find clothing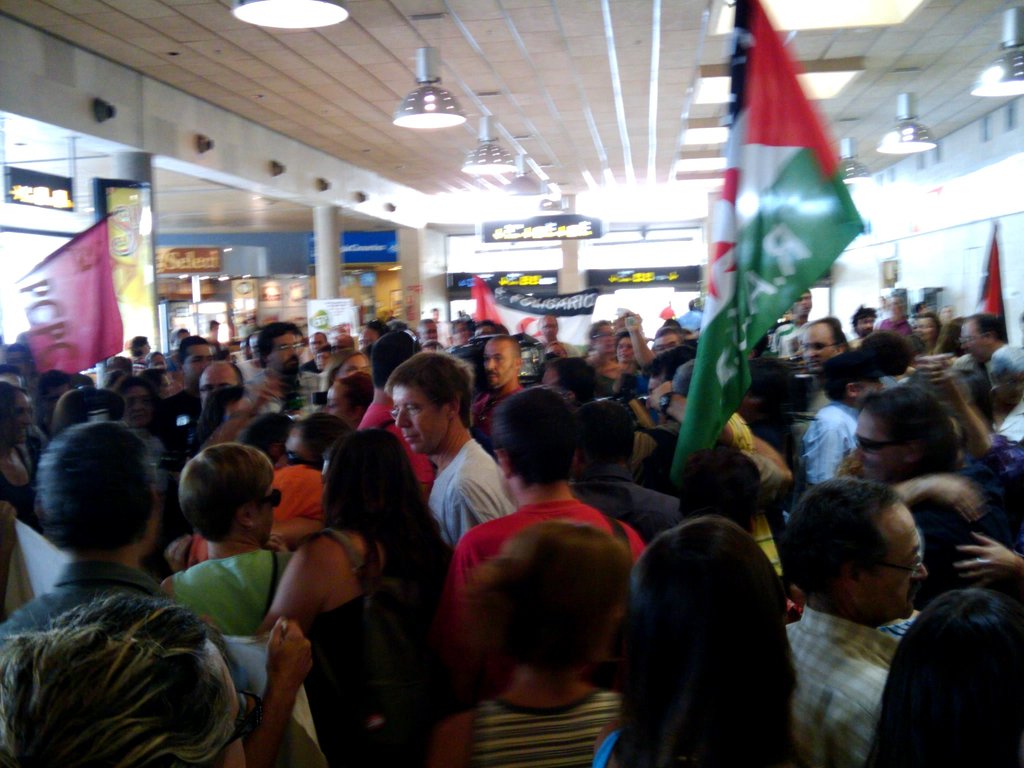
[left=428, top=433, right=512, bottom=552]
